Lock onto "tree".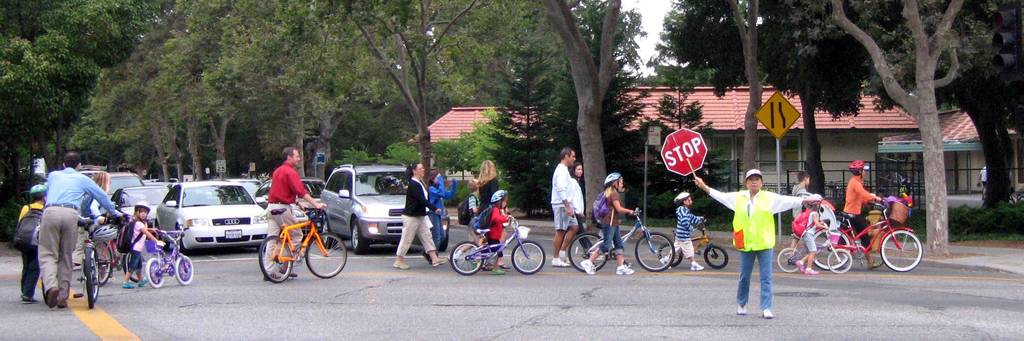
Locked: x1=214 y1=0 x2=351 y2=196.
